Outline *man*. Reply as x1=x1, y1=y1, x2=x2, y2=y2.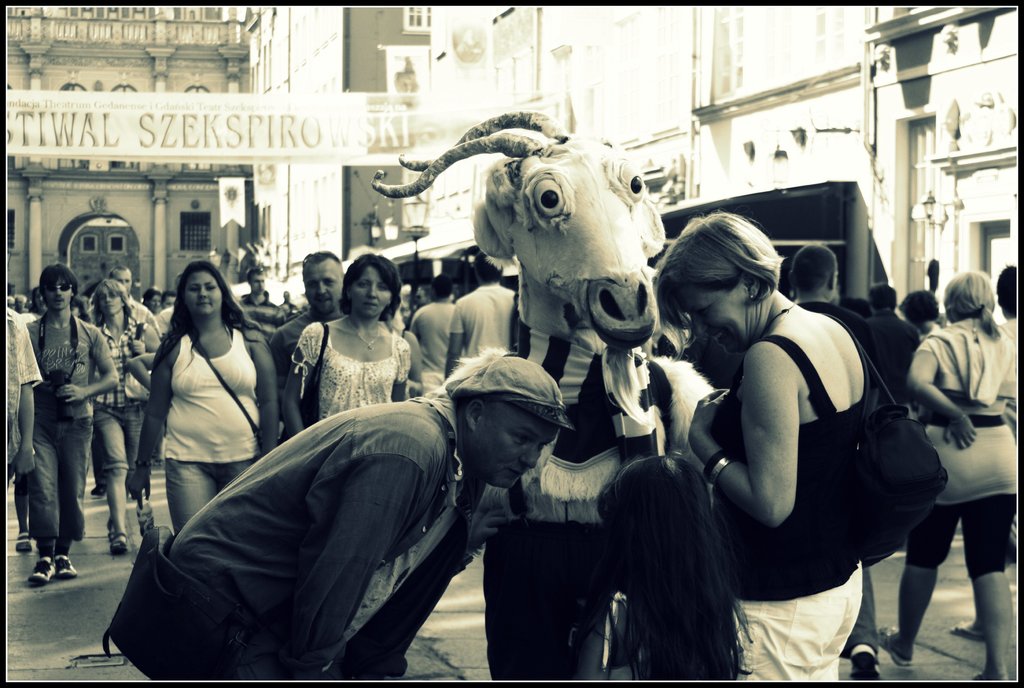
x1=91, y1=268, x2=163, y2=344.
